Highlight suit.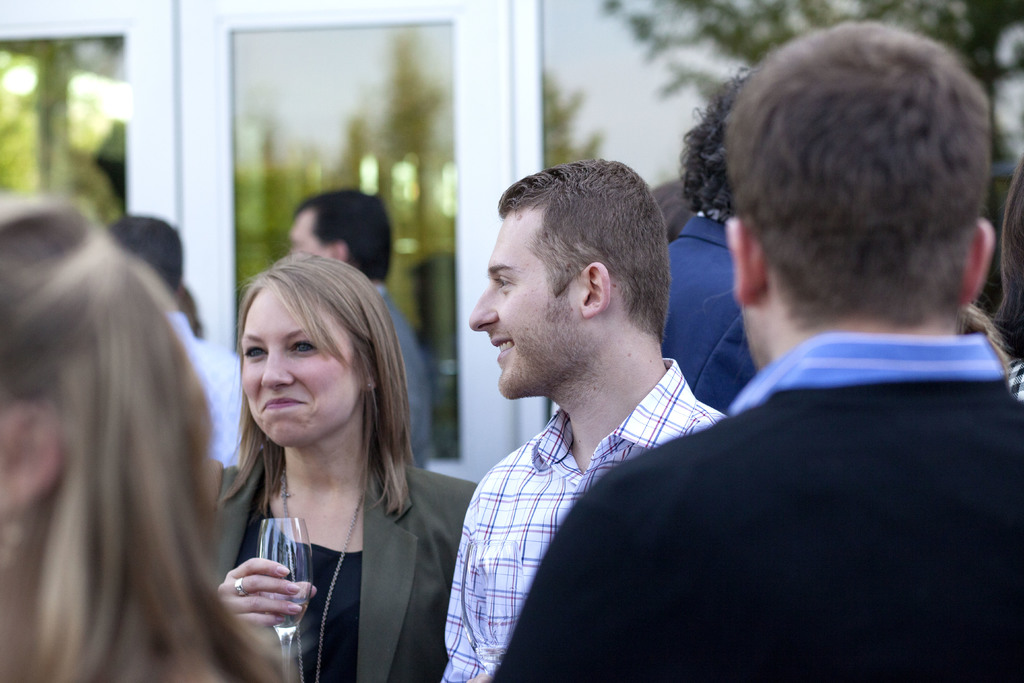
Highlighted region: detection(664, 206, 762, 414).
